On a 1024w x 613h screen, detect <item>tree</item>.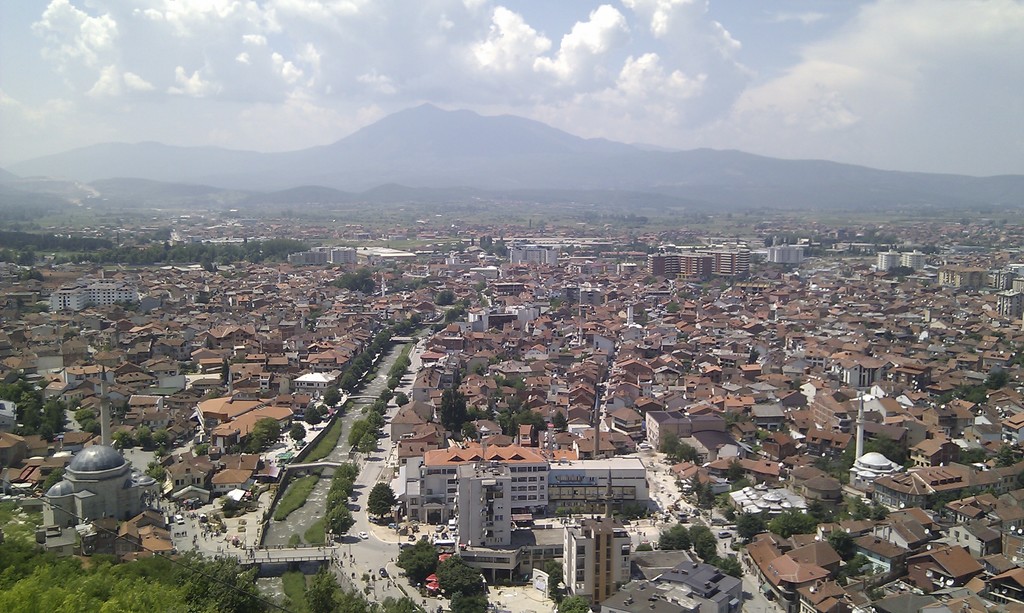
rect(989, 447, 1015, 467).
